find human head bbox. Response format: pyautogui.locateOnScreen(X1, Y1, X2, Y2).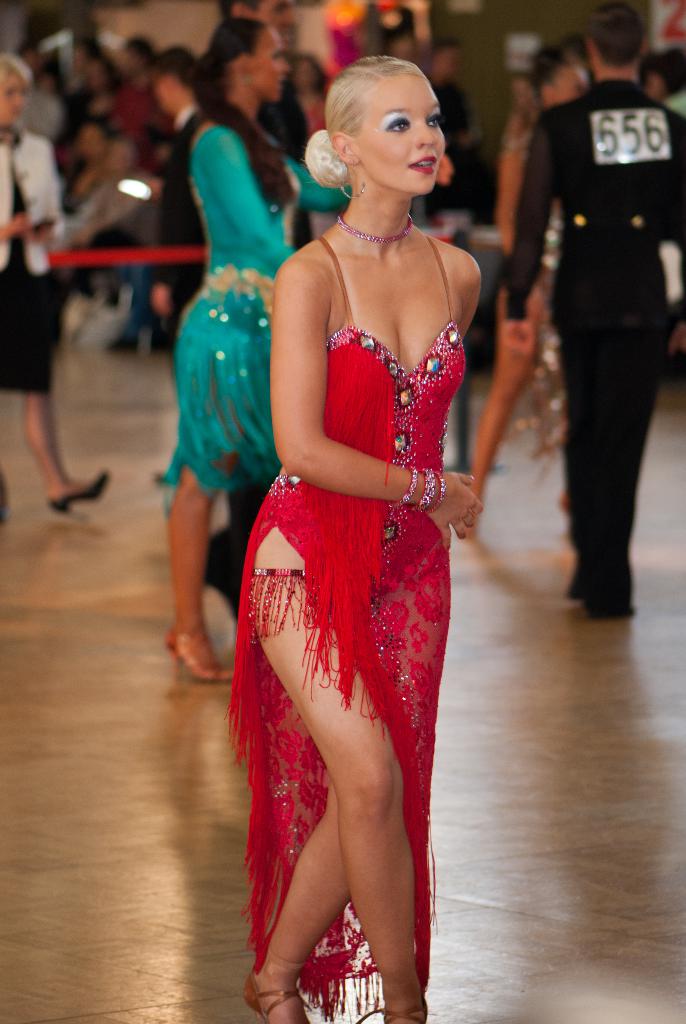
pyautogui.locateOnScreen(213, 22, 290, 99).
